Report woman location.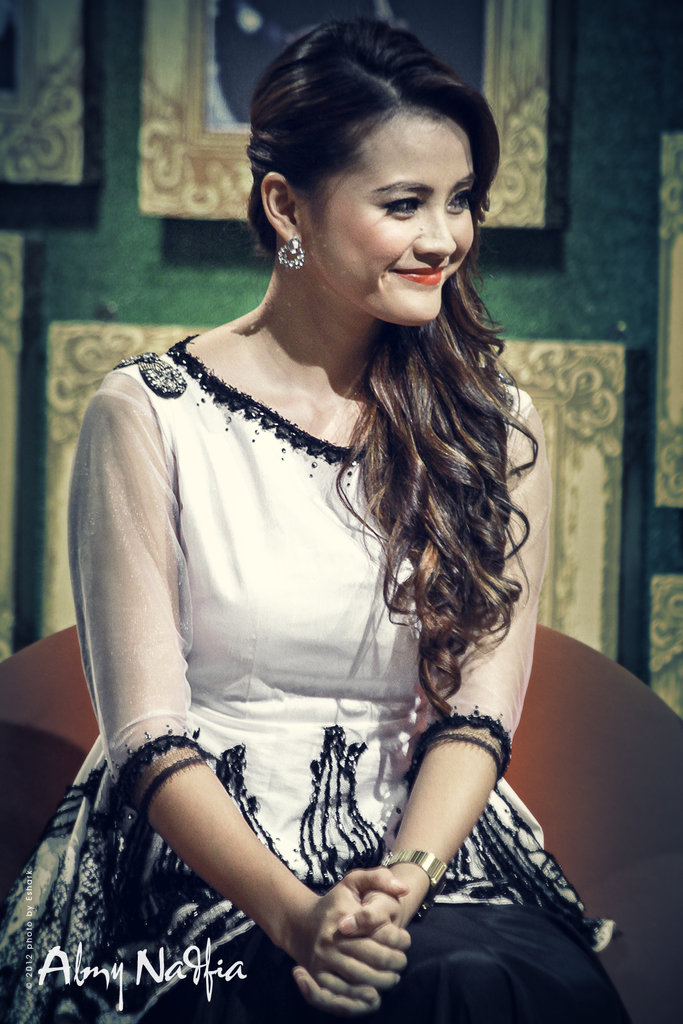
Report: 24 36 615 1023.
